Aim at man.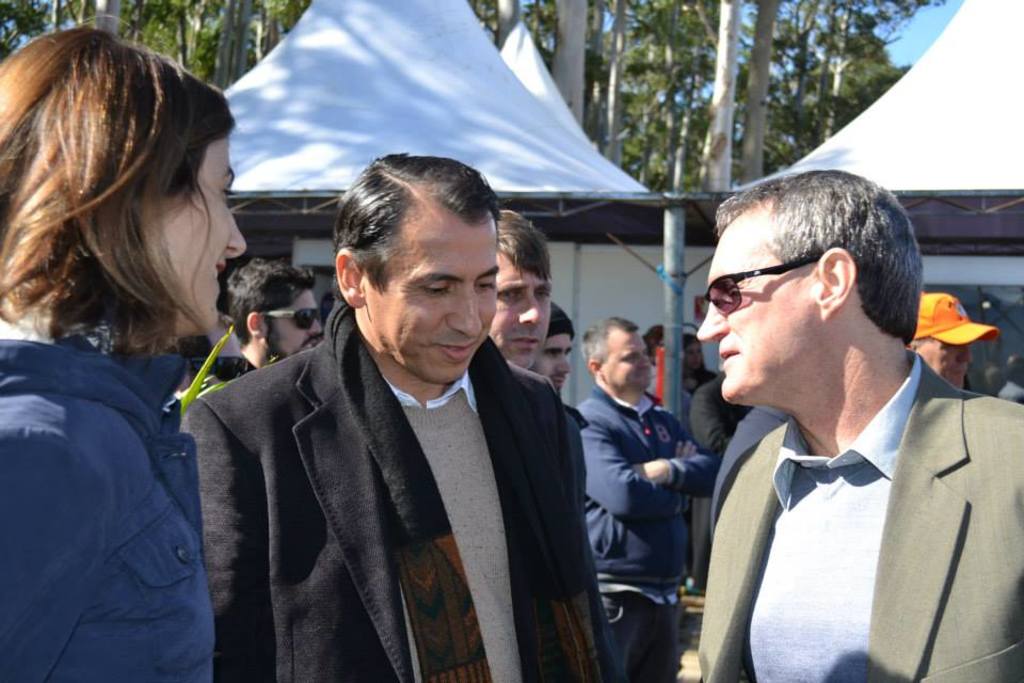
Aimed at 185,149,615,681.
